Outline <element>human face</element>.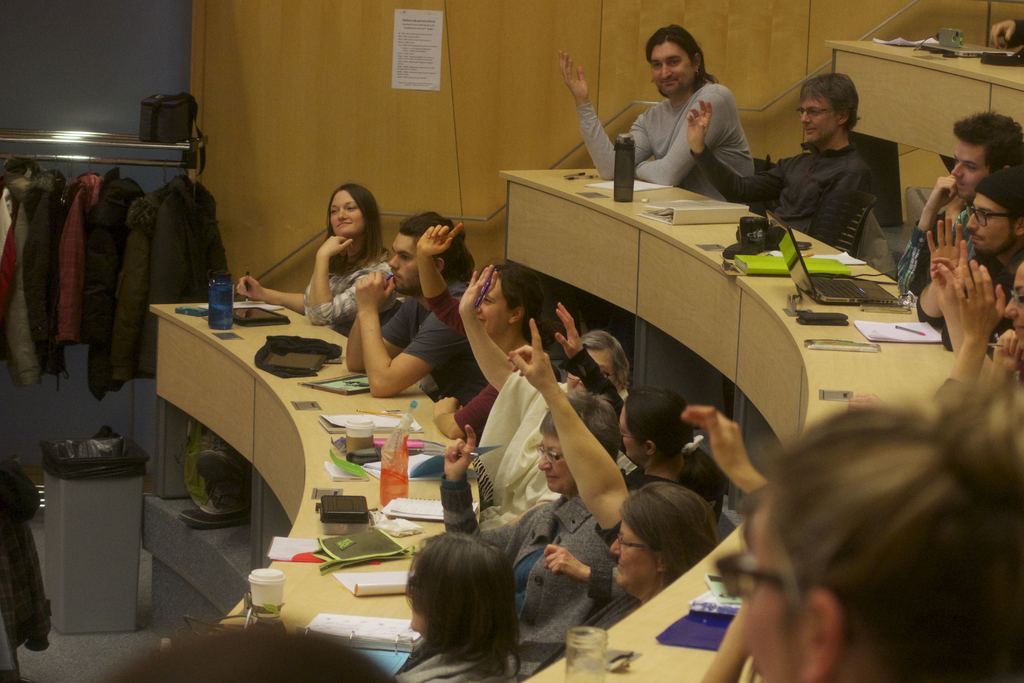
Outline: bbox=[731, 519, 814, 682].
